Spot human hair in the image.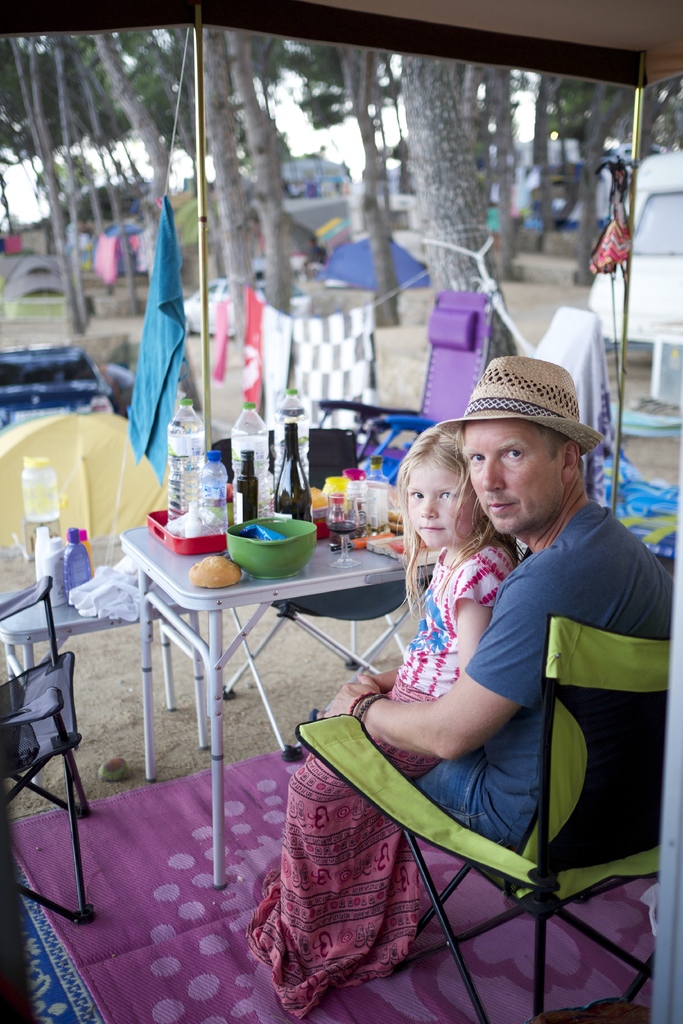
human hair found at {"x1": 396, "y1": 441, "x2": 506, "y2": 613}.
